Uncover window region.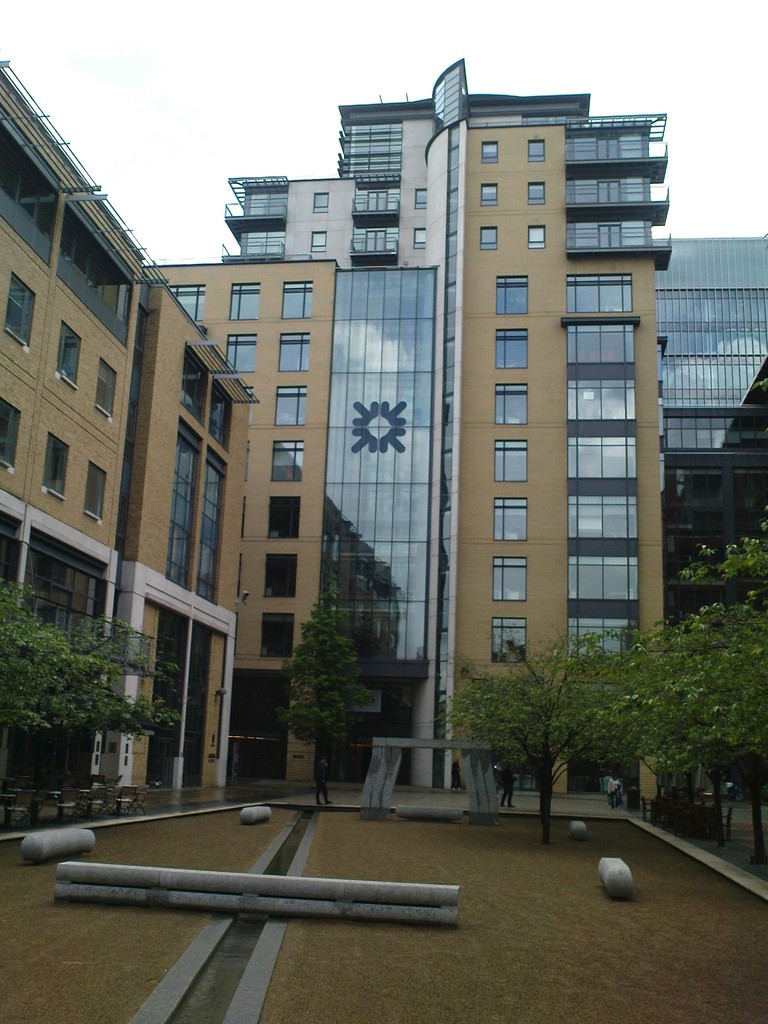
Uncovered: bbox(568, 274, 636, 312).
